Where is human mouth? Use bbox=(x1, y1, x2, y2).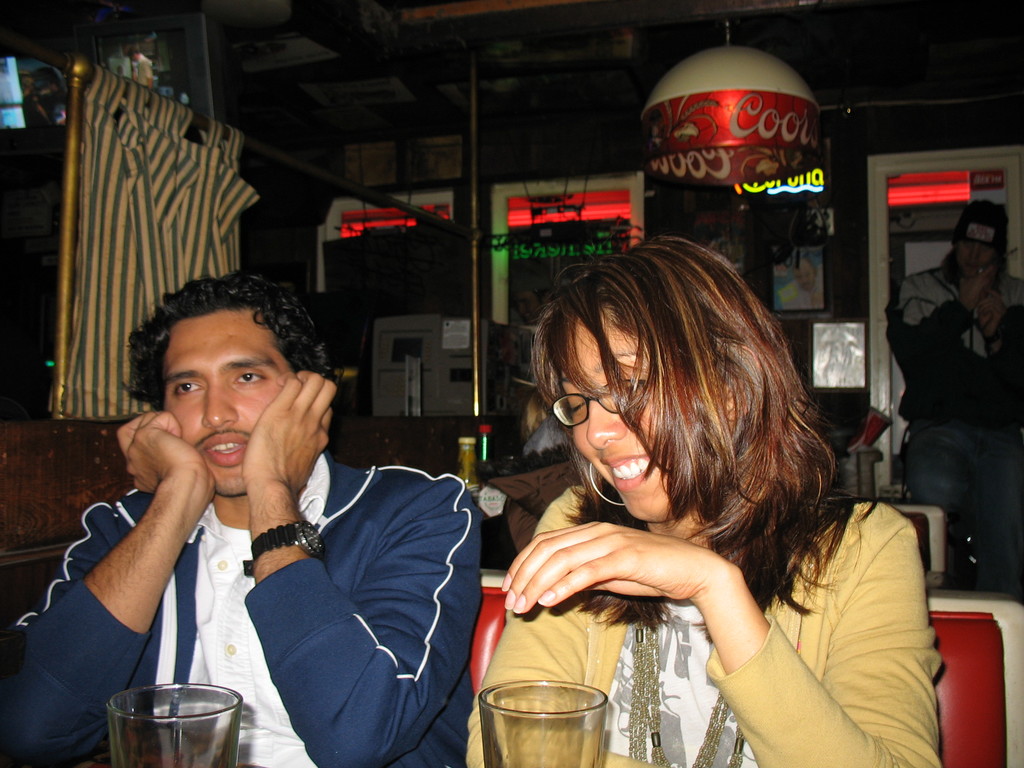
bbox=(605, 447, 646, 487).
